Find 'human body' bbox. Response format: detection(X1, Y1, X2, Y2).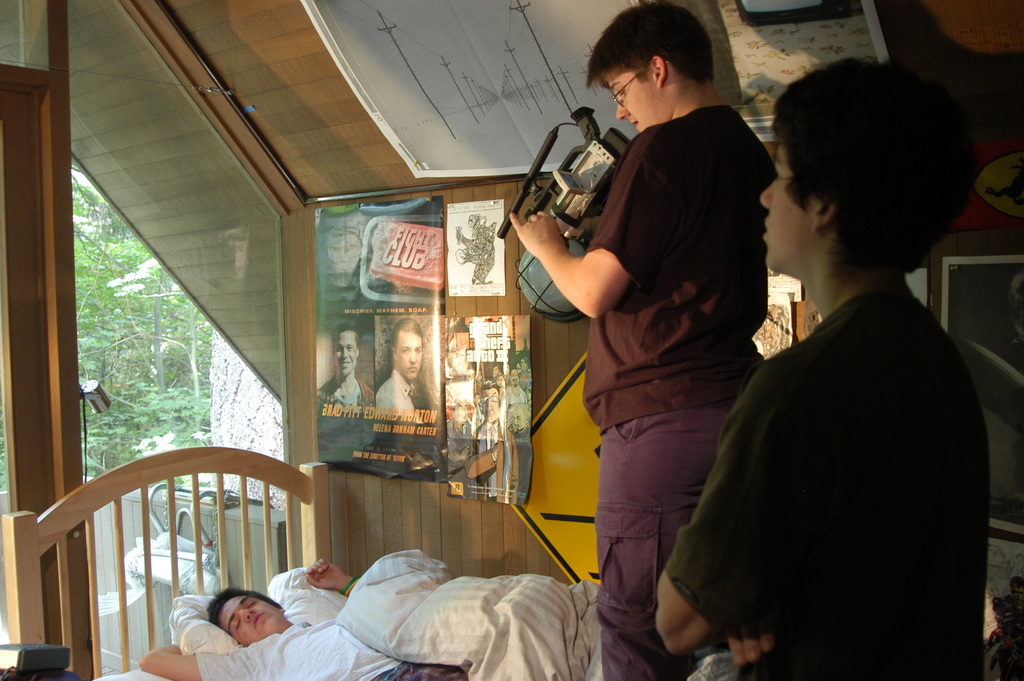
detection(644, 274, 989, 680).
